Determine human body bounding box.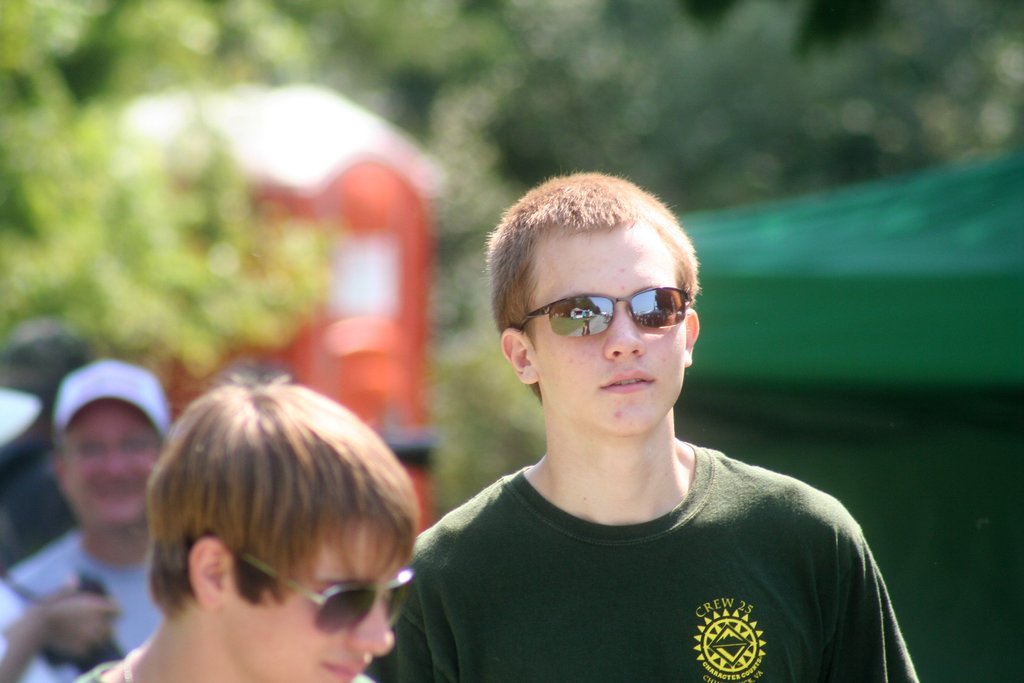
Determined: <box>376,186,910,678</box>.
